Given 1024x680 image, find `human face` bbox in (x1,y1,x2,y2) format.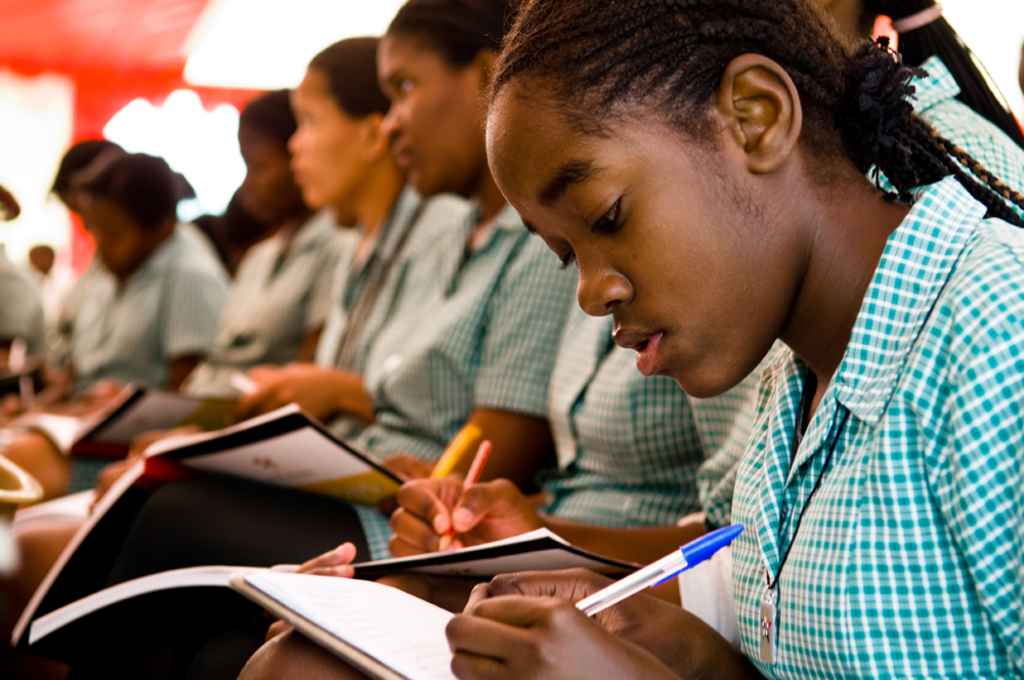
(481,89,741,398).
